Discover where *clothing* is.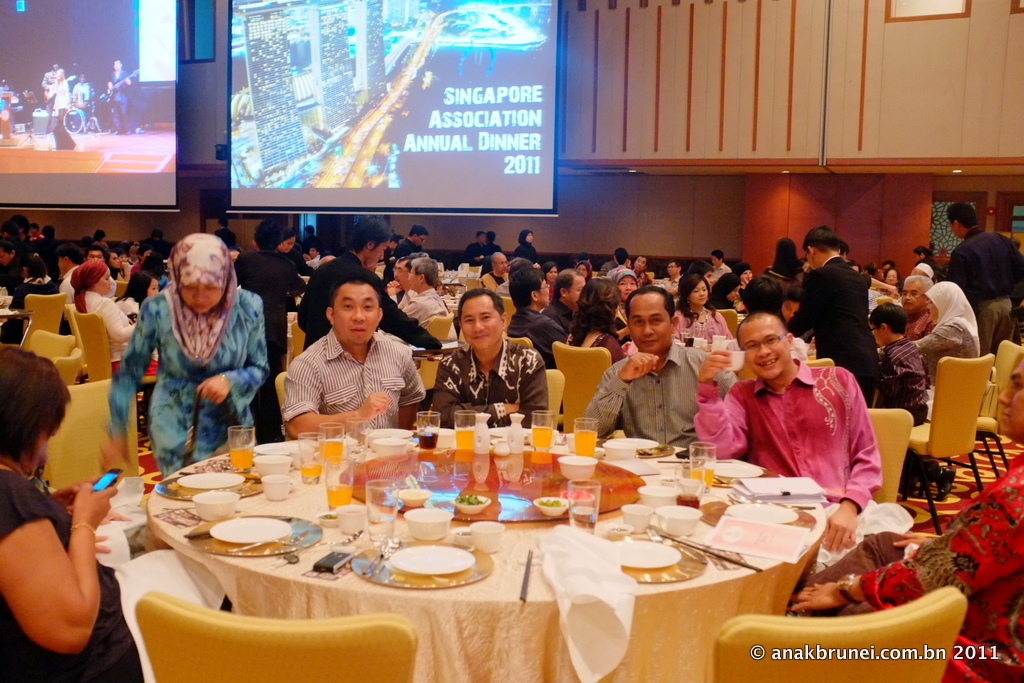
Discovered at (64, 283, 161, 355).
